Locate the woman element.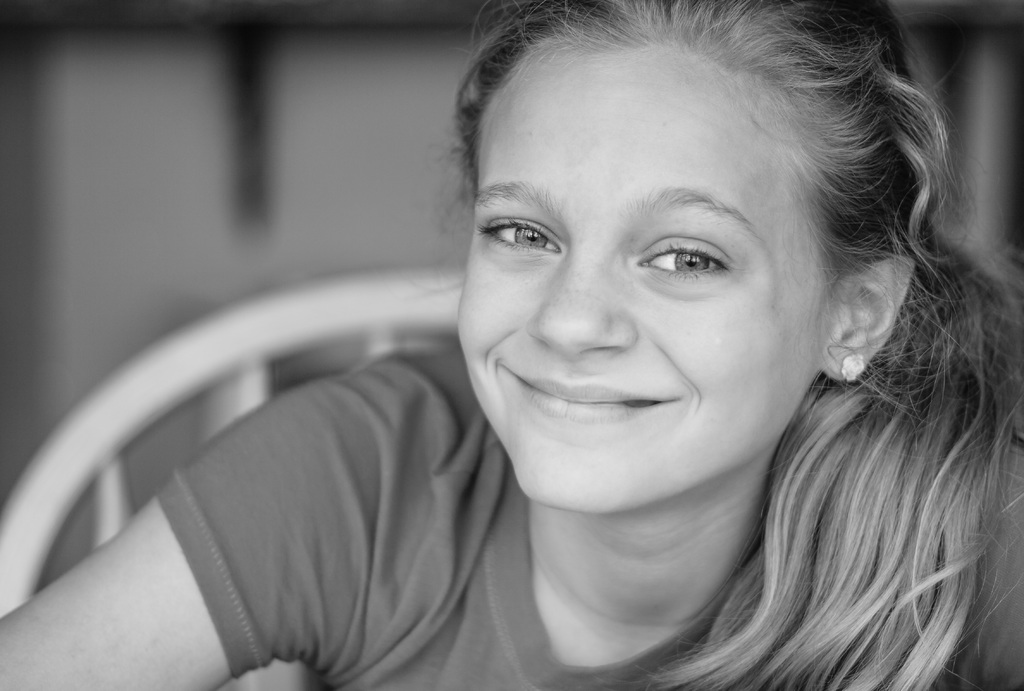
Element bbox: 98/27/998/685.
